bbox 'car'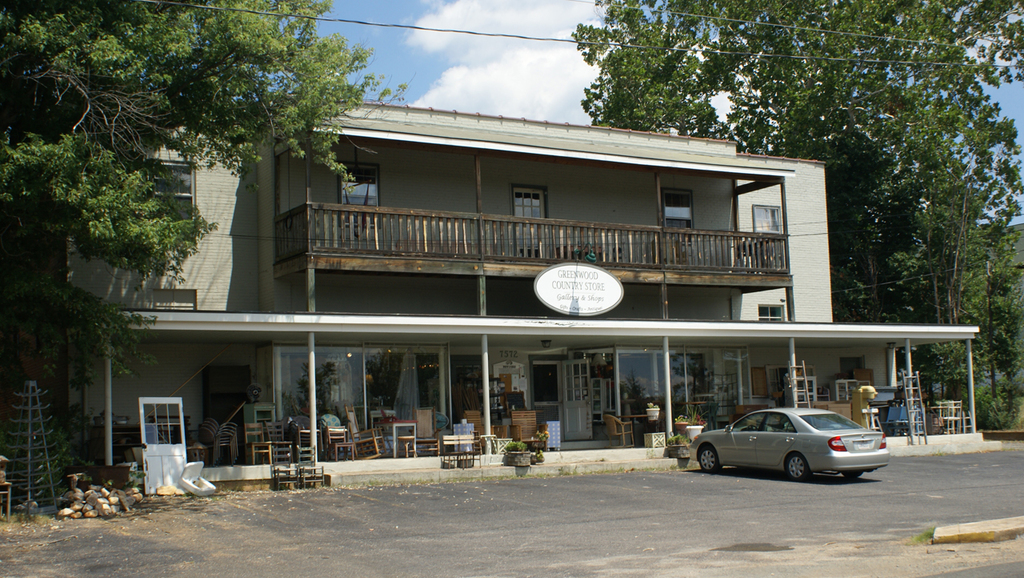
rect(685, 401, 891, 480)
